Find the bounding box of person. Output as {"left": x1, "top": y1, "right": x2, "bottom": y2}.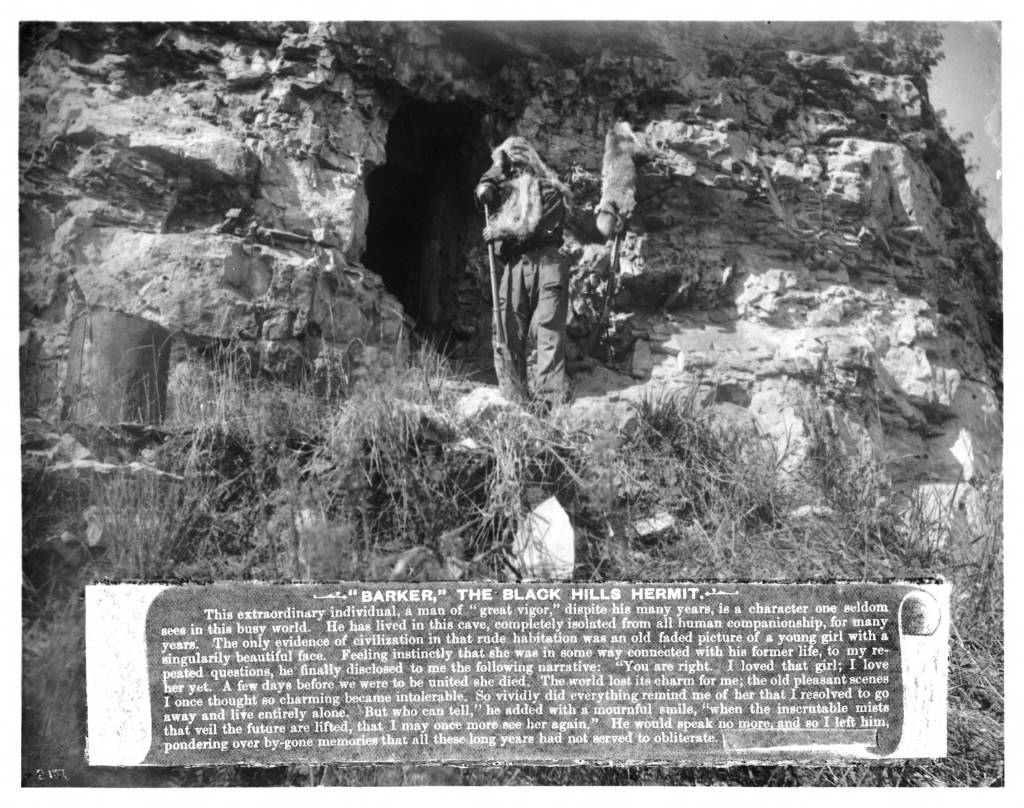
{"left": 497, "top": 104, "right": 595, "bottom": 413}.
